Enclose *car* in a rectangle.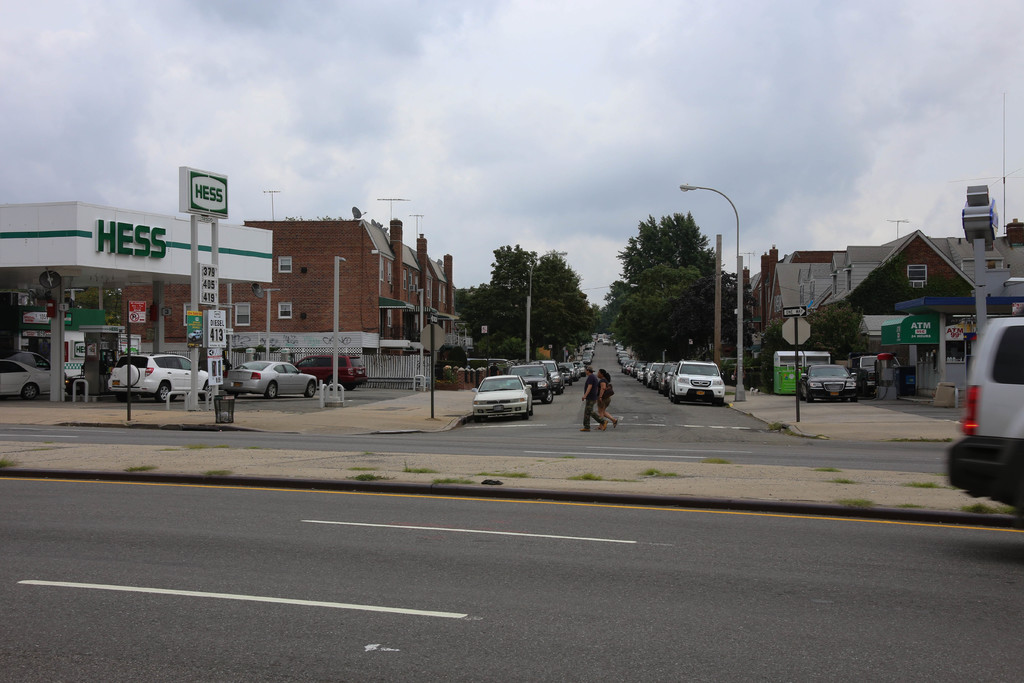
[x1=947, y1=317, x2=1023, y2=520].
